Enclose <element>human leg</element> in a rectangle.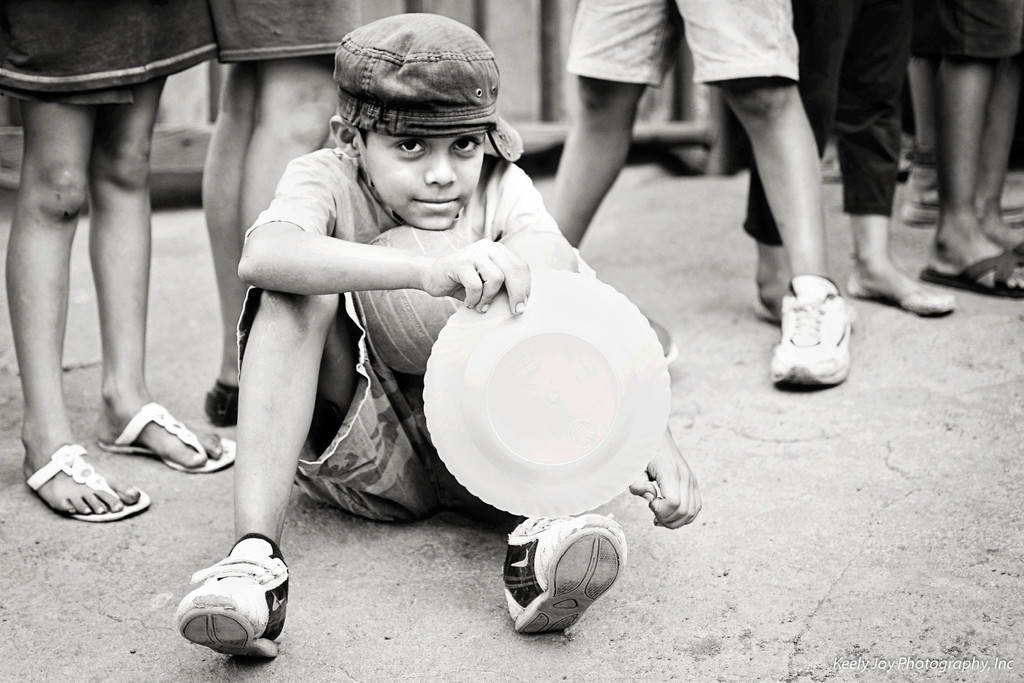
<region>209, 0, 358, 236</region>.
